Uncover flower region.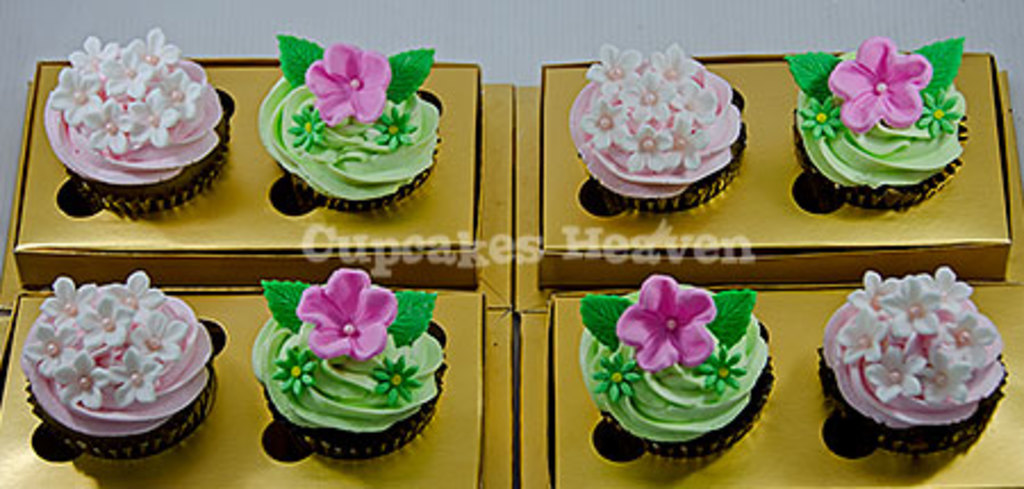
Uncovered: bbox=[794, 91, 840, 143].
